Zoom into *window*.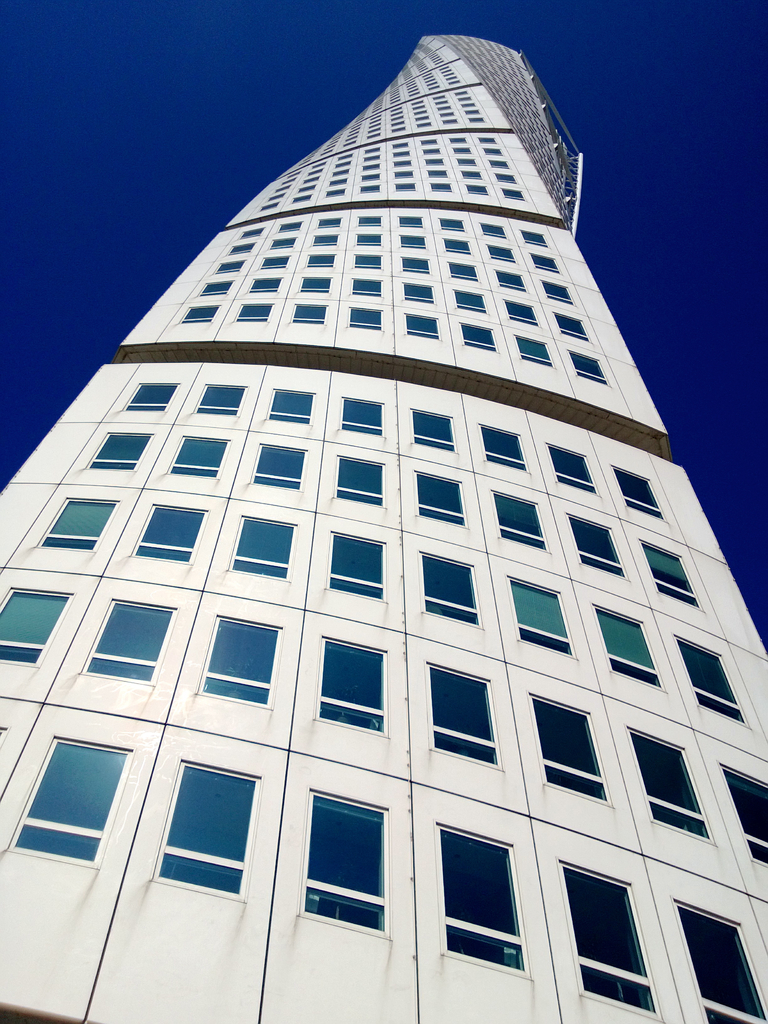
Zoom target: locate(200, 278, 233, 294).
